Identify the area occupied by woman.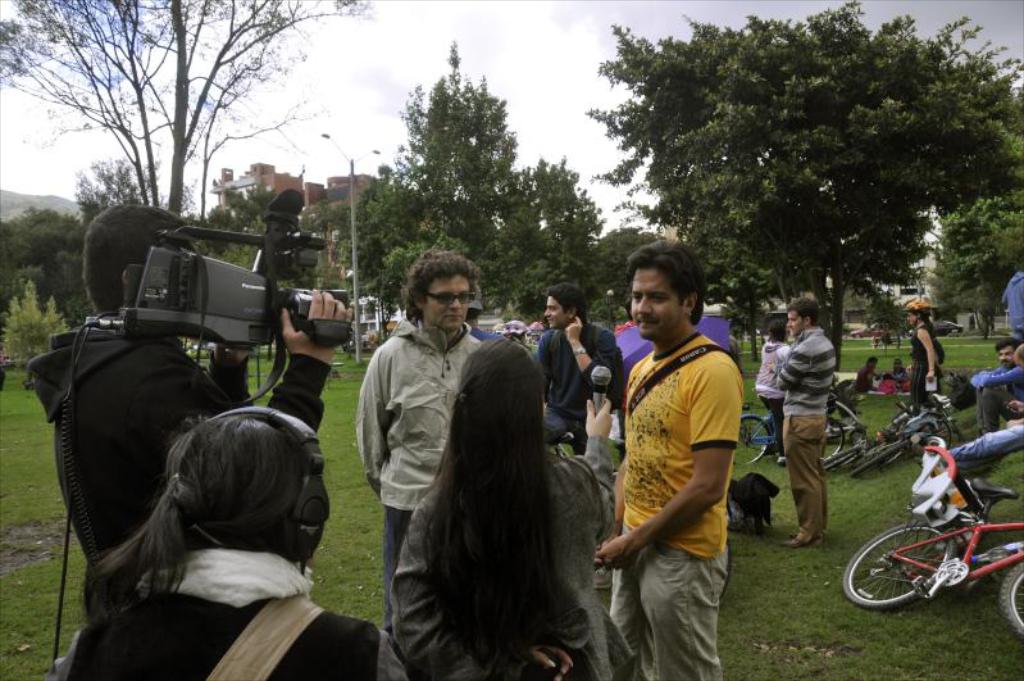
Area: crop(67, 404, 415, 680).
